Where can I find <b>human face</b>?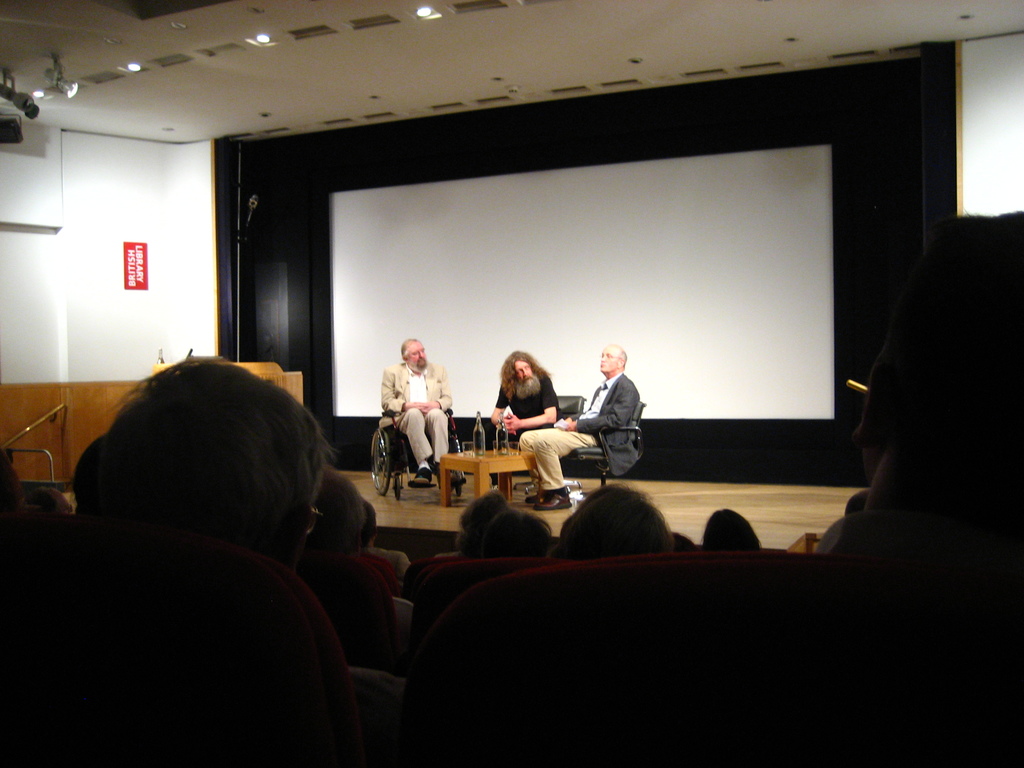
You can find it at select_region(411, 340, 424, 365).
